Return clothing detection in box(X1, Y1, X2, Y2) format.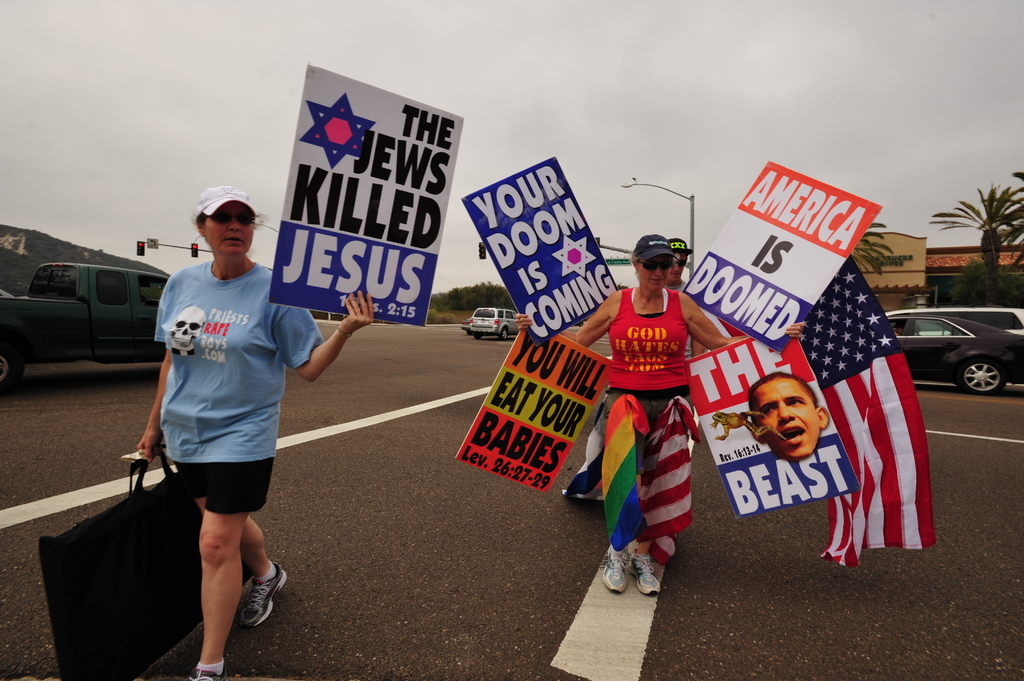
box(177, 453, 281, 513).
